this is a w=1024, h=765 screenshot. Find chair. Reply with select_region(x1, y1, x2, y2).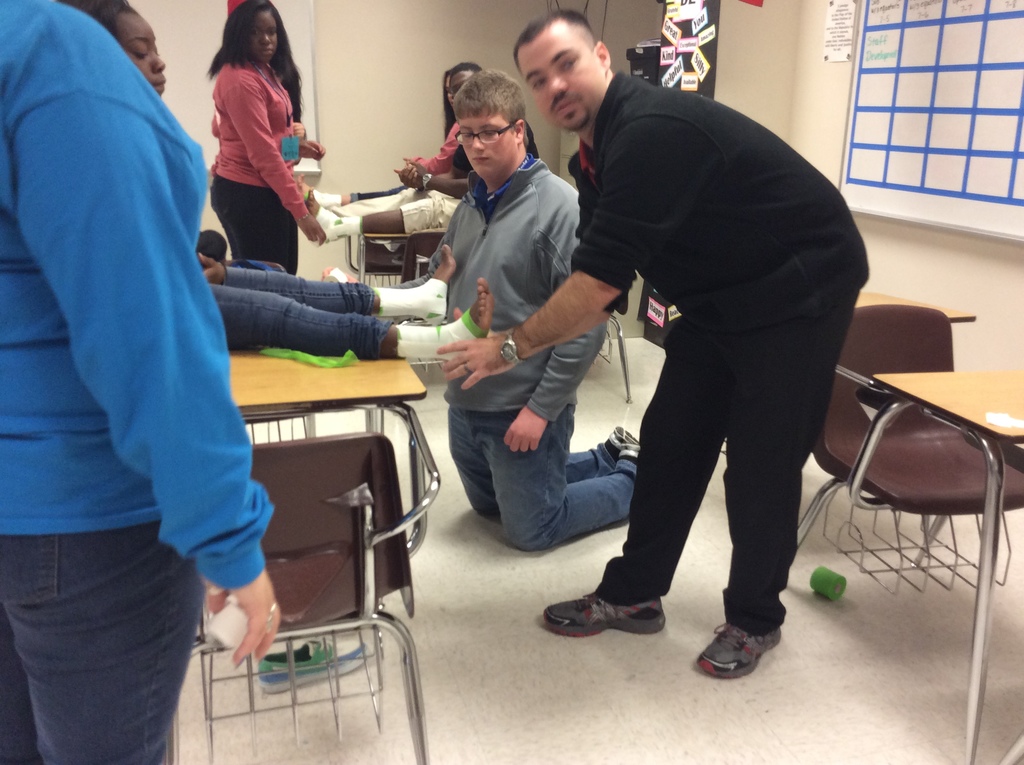
select_region(796, 299, 1023, 764).
